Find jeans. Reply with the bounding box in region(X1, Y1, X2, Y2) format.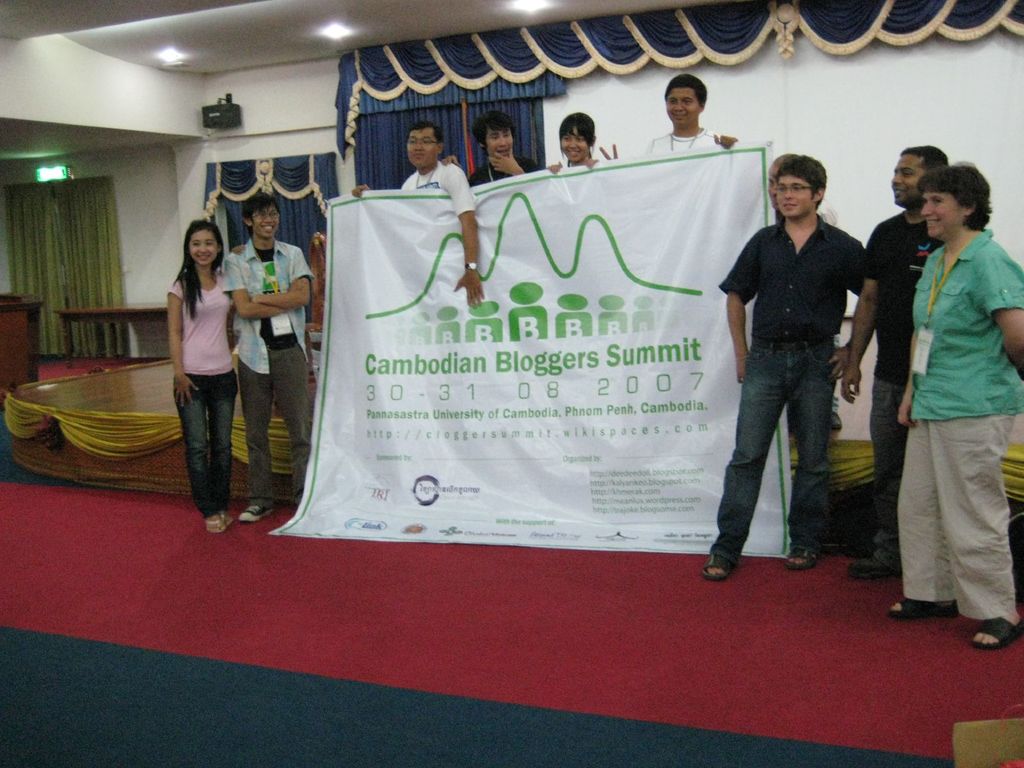
region(700, 332, 836, 552).
